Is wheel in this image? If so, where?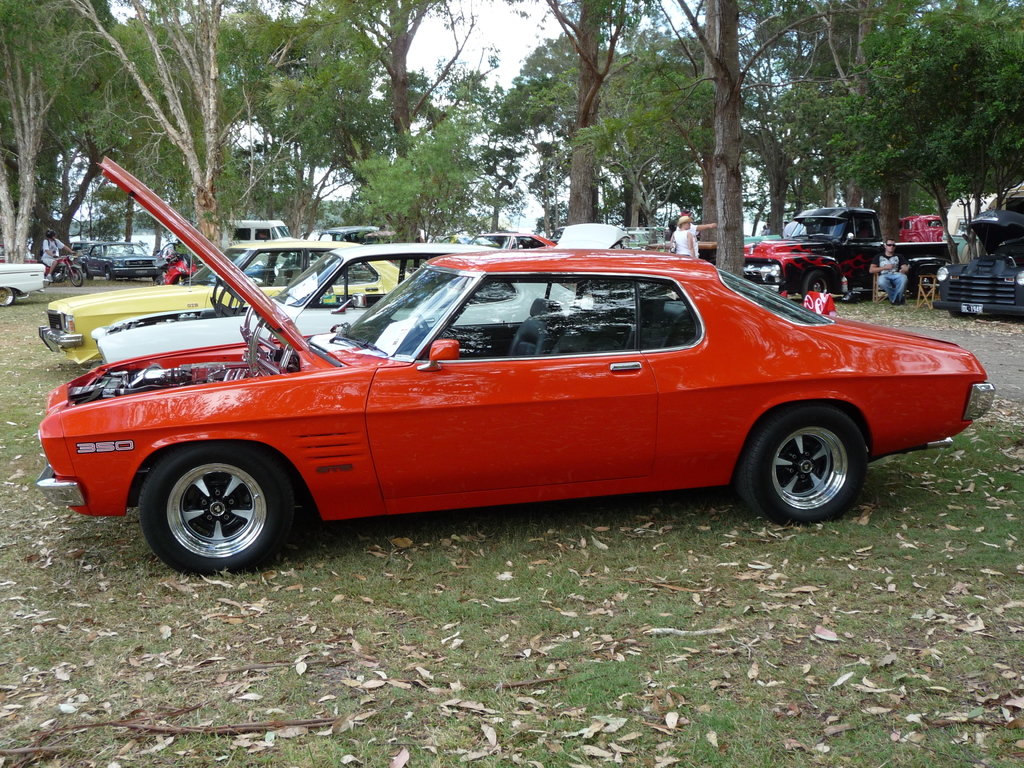
Yes, at Rect(134, 449, 286, 565).
